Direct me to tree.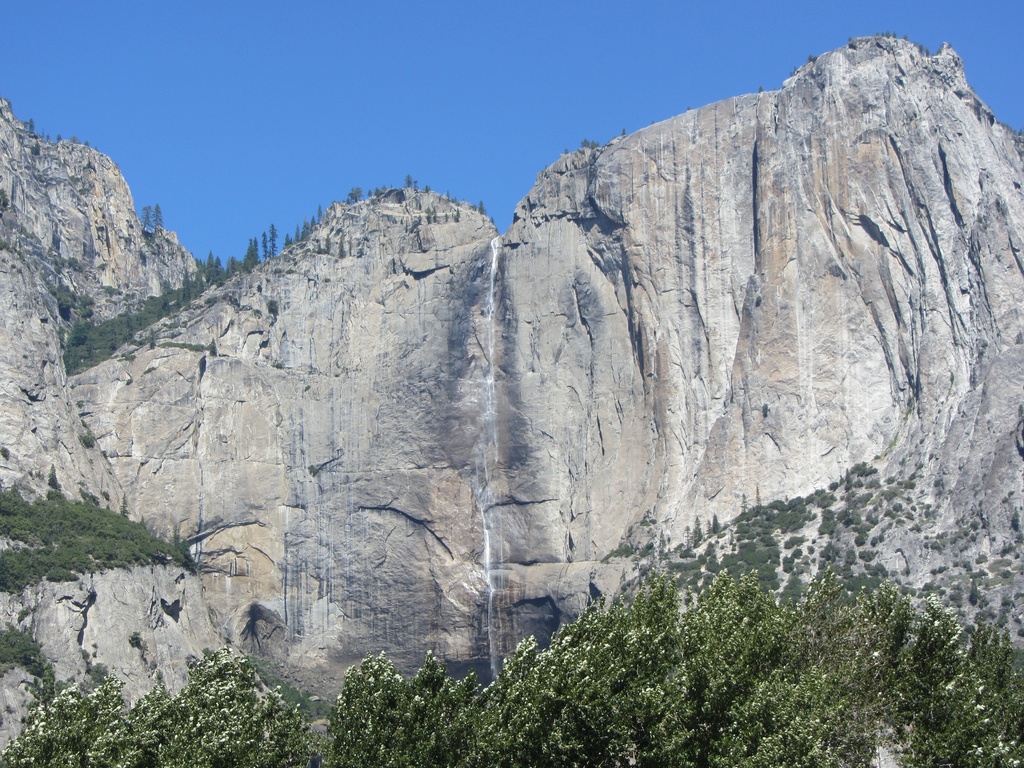
Direction: locate(136, 205, 152, 230).
